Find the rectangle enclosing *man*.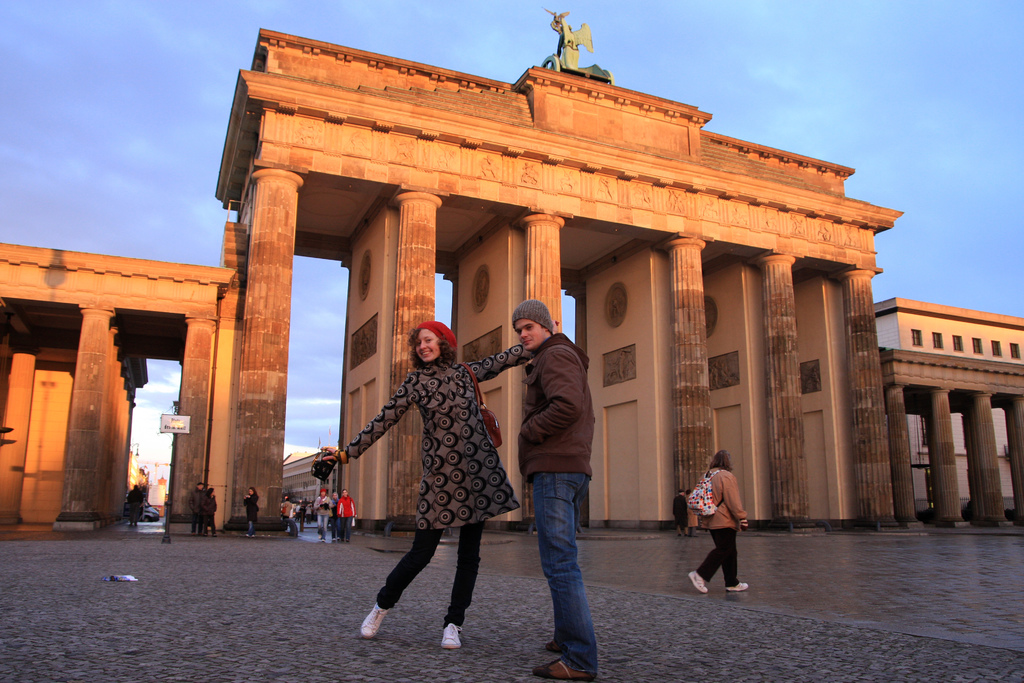
{"left": 335, "top": 488, "right": 358, "bottom": 543}.
